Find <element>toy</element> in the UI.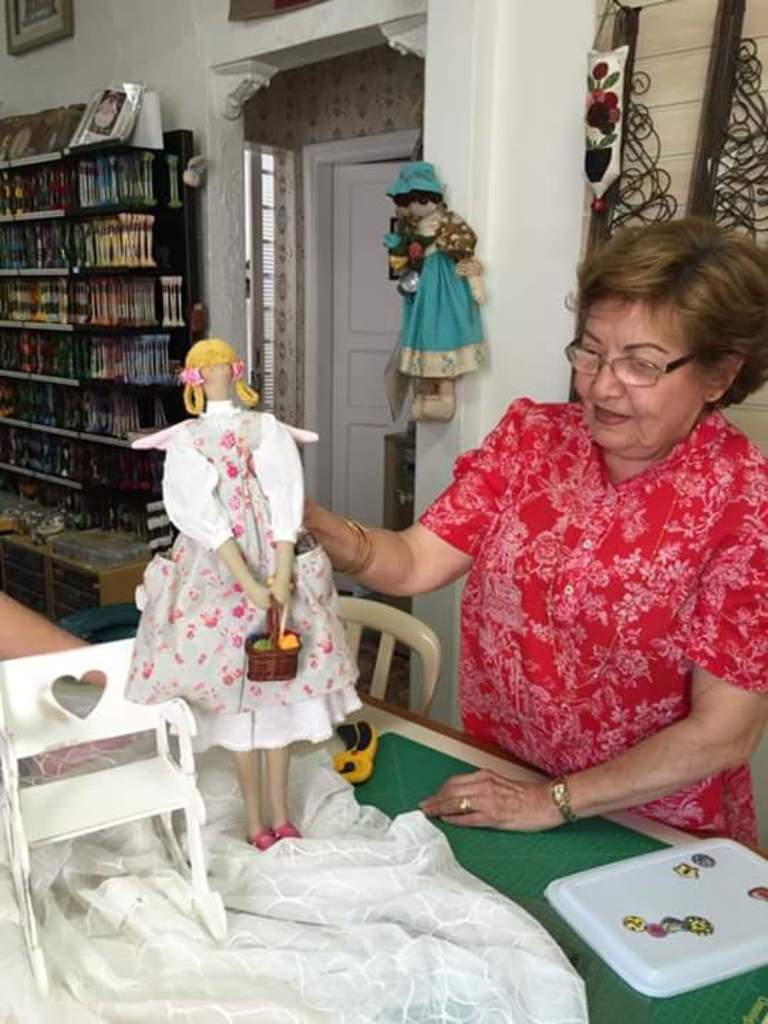
UI element at 104 368 427 818.
